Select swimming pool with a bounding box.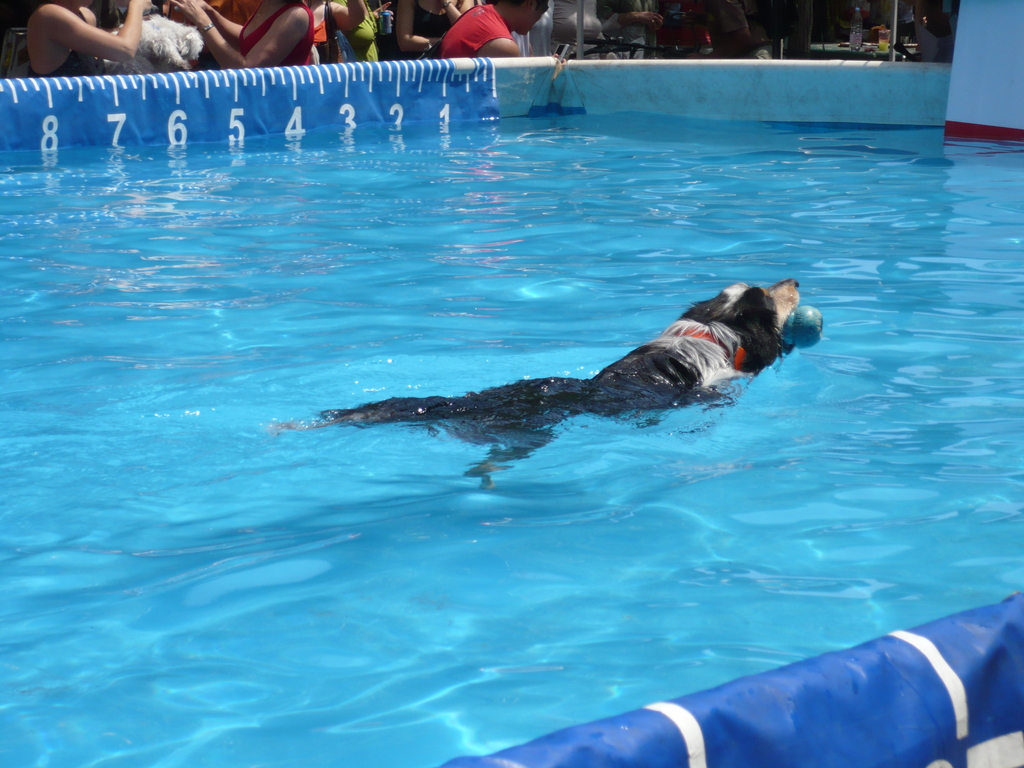
[0,49,1023,767].
